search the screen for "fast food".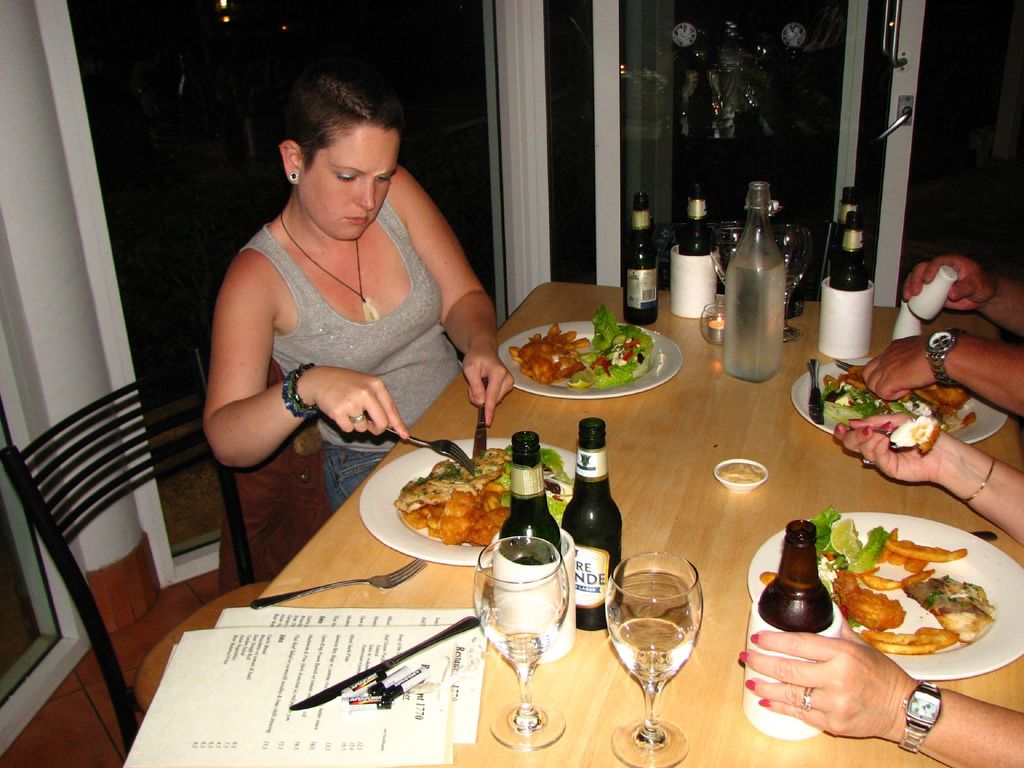
Found at pyautogui.locateOnScreen(893, 419, 938, 454).
